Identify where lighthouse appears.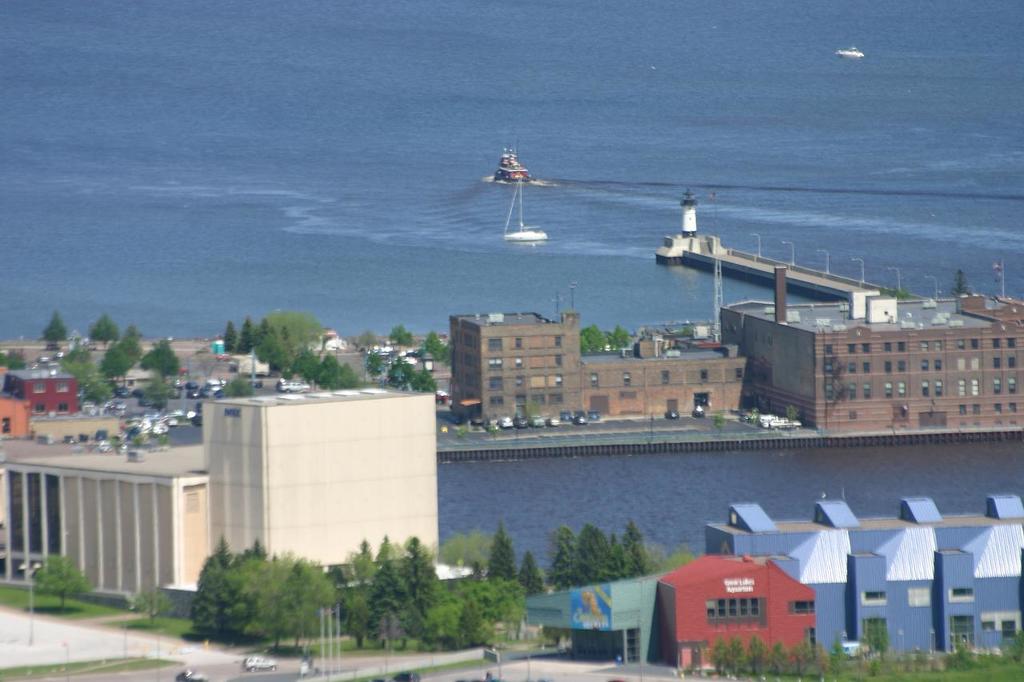
Appears at 679 186 701 237.
